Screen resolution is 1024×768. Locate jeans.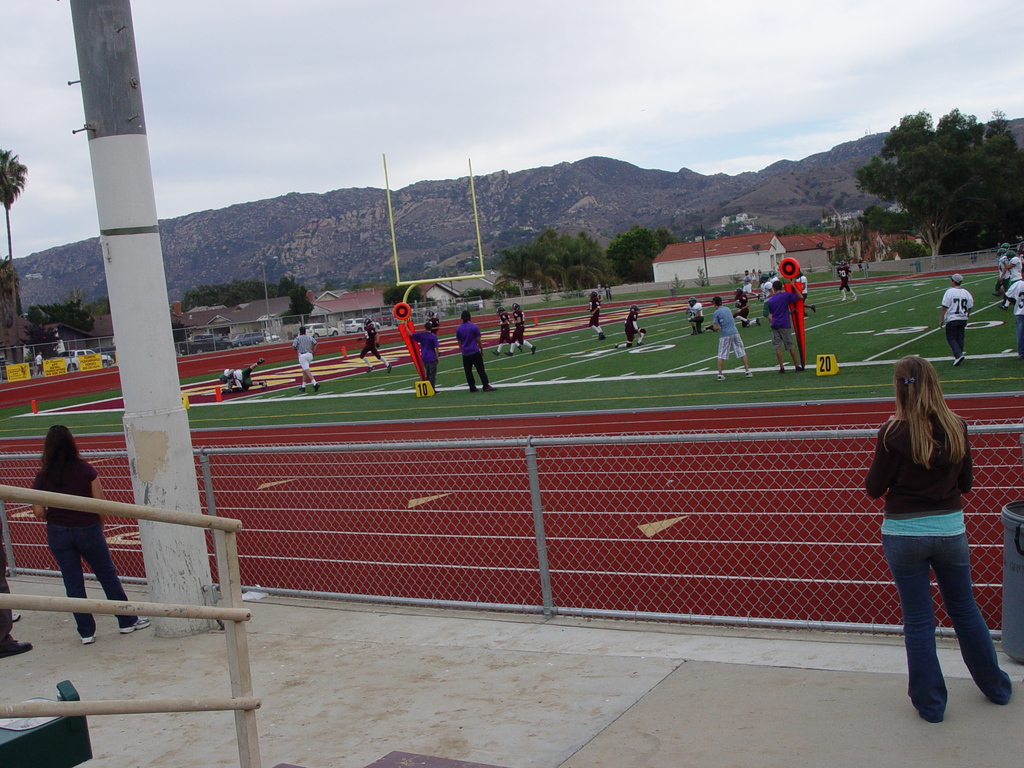
<box>945,323,968,355</box>.
